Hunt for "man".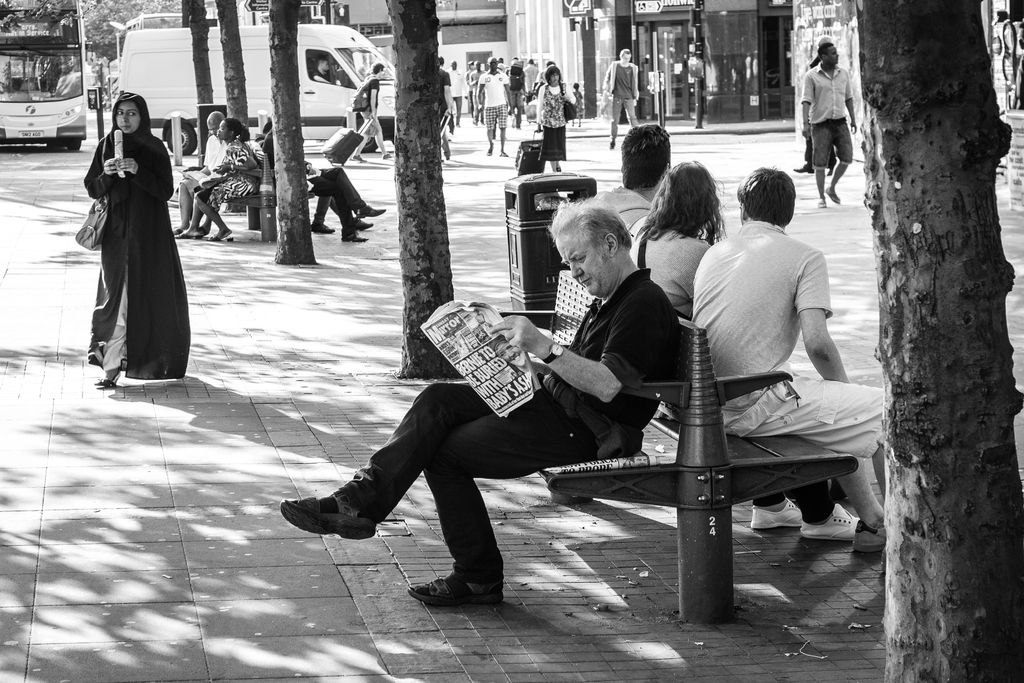
Hunted down at box(452, 55, 474, 128).
